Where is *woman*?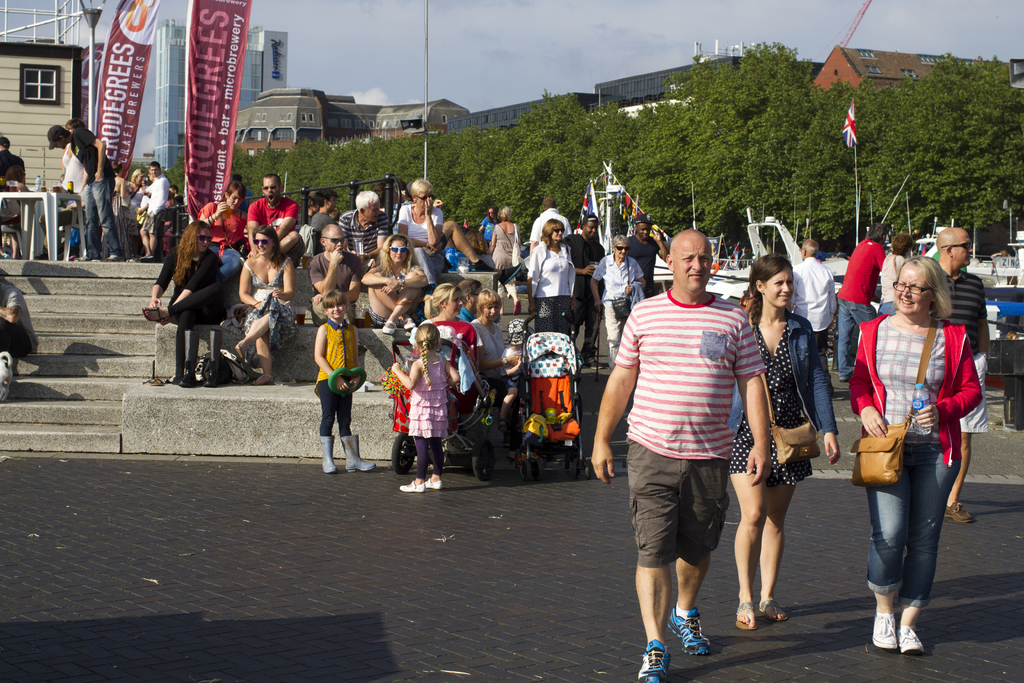
{"x1": 590, "y1": 233, "x2": 648, "y2": 363}.
